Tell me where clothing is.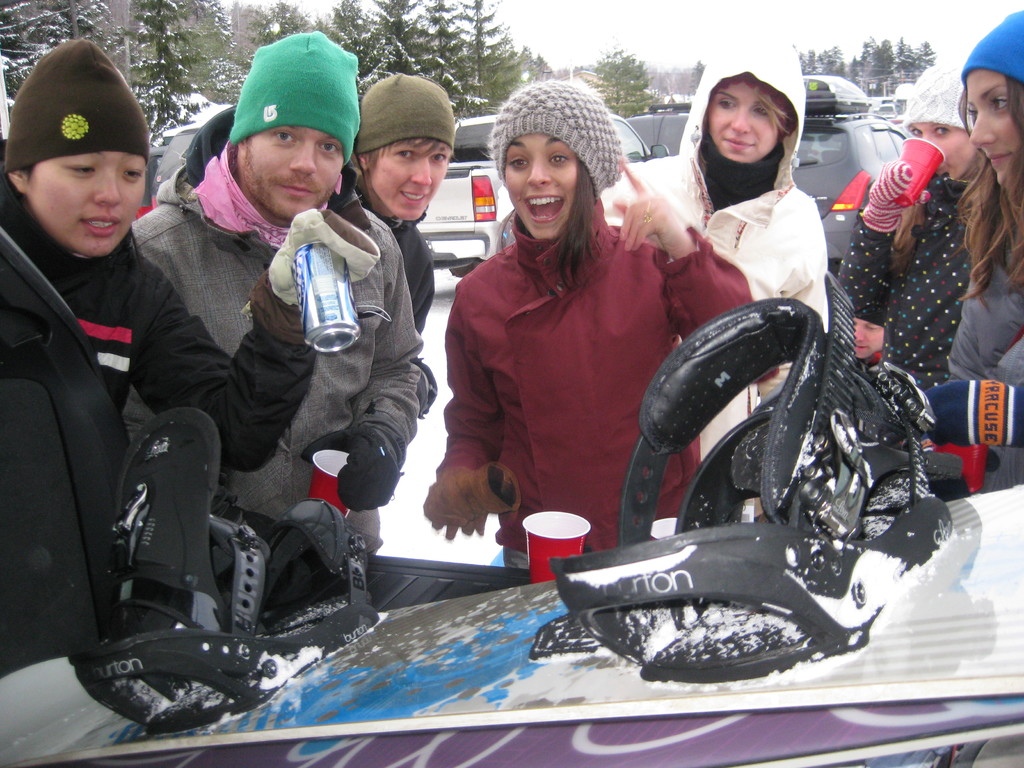
clothing is at locate(836, 158, 982, 403).
